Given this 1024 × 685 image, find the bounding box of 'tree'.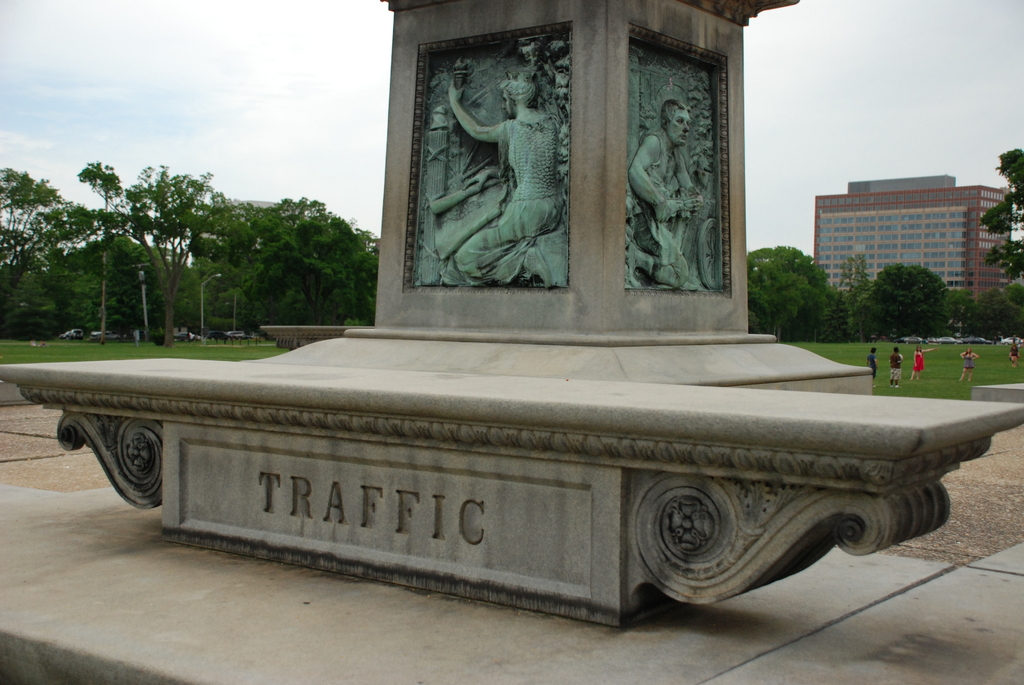
<region>852, 254, 950, 335</region>.
